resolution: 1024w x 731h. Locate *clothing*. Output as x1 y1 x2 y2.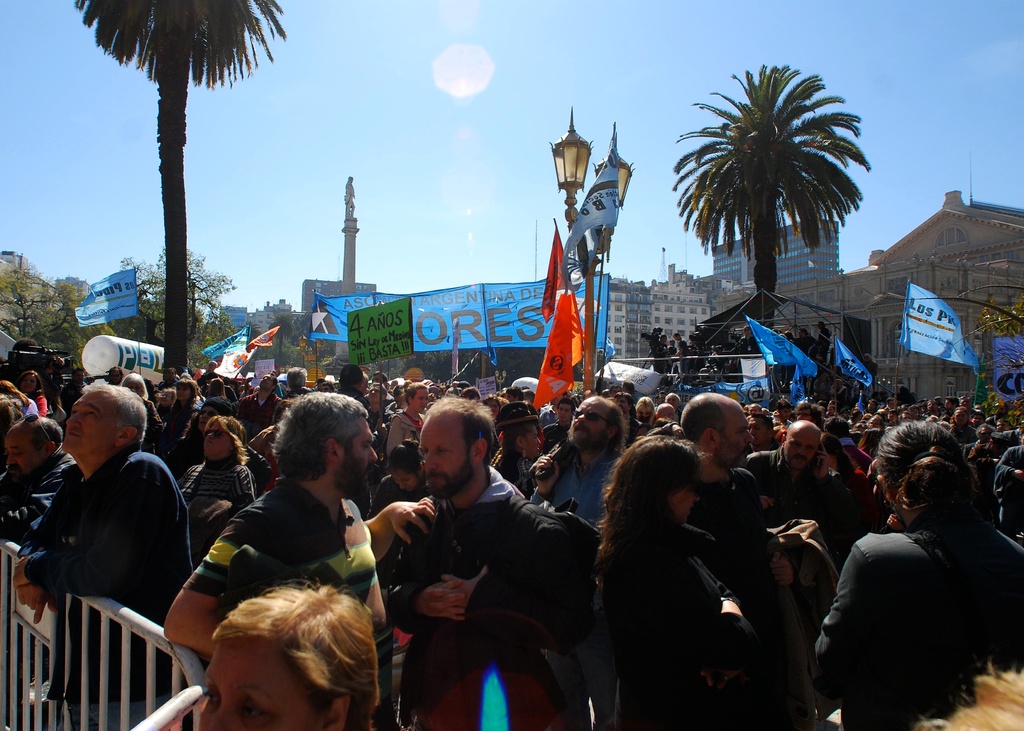
383 462 577 730.
